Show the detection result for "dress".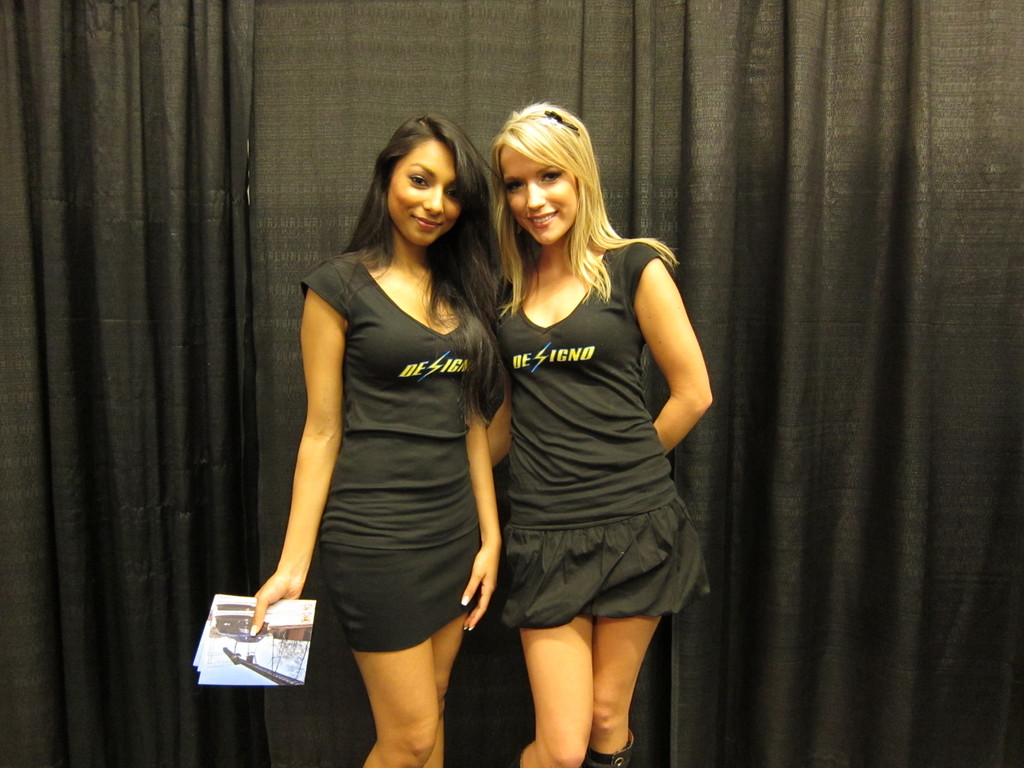
<region>489, 241, 715, 630</region>.
